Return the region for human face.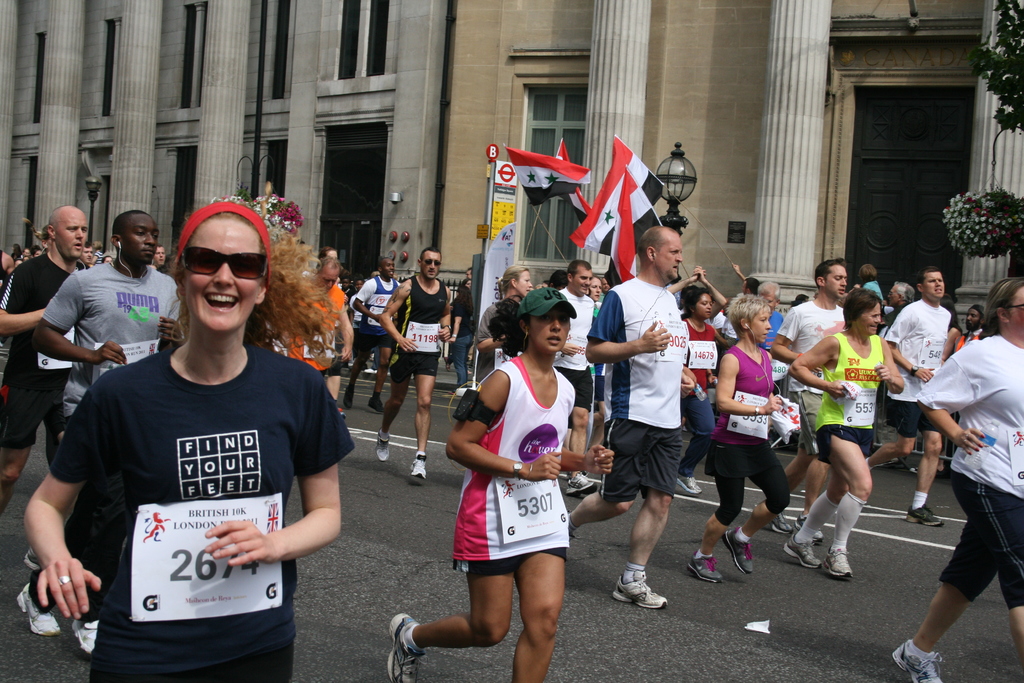
<box>823,262,848,295</box>.
